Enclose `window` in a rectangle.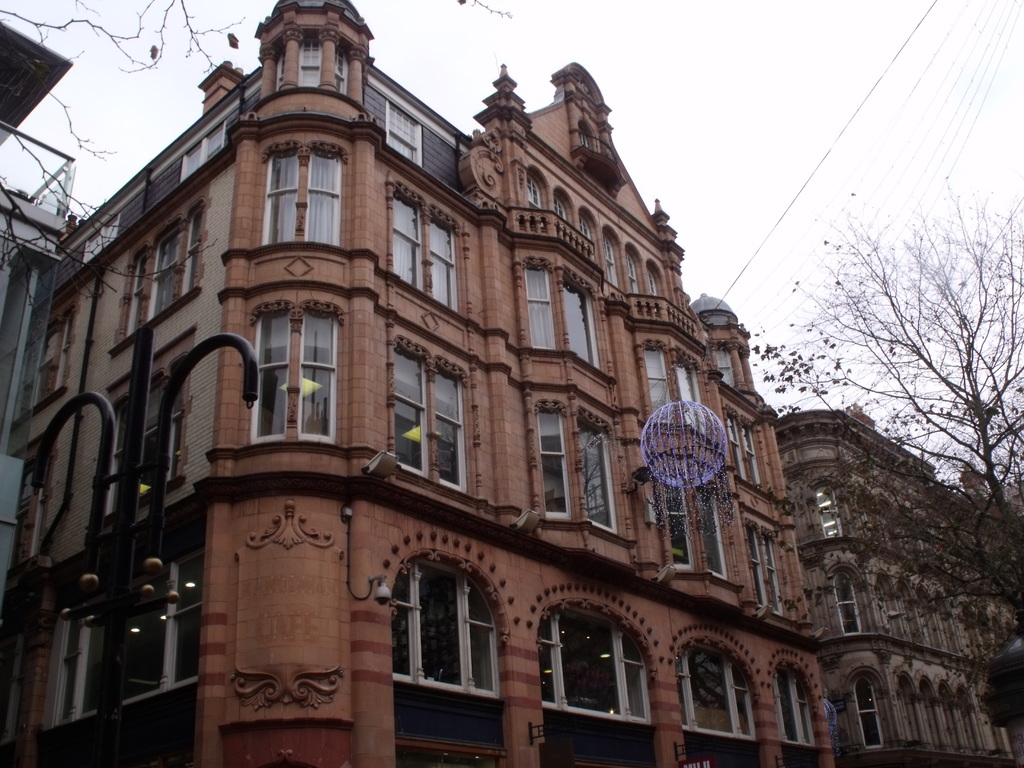
678, 364, 708, 430.
